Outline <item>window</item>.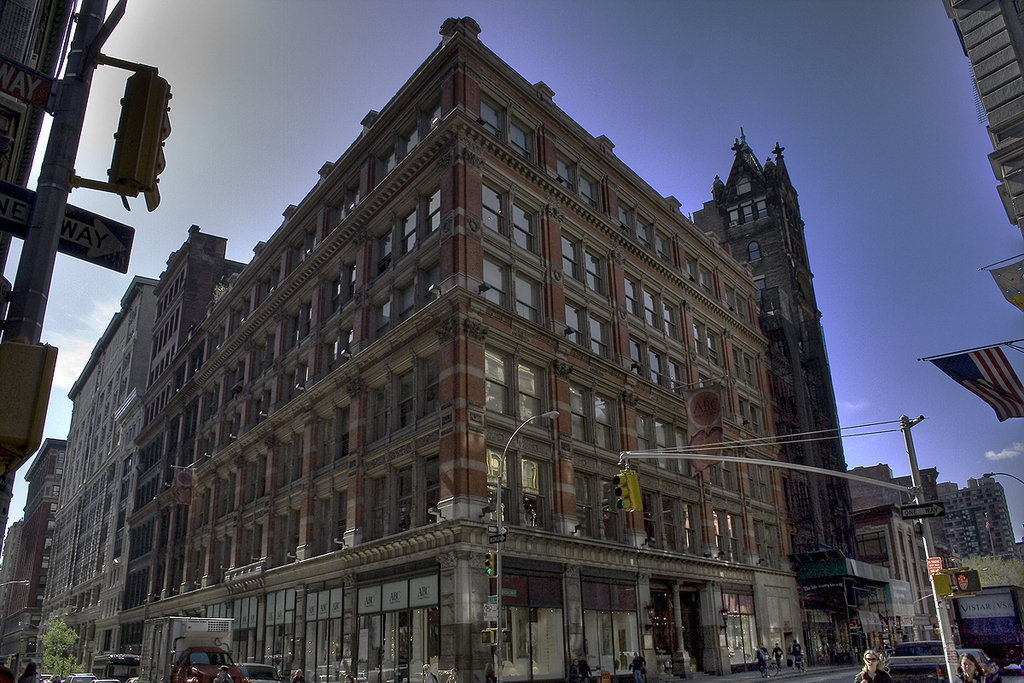
Outline: (318, 323, 352, 382).
